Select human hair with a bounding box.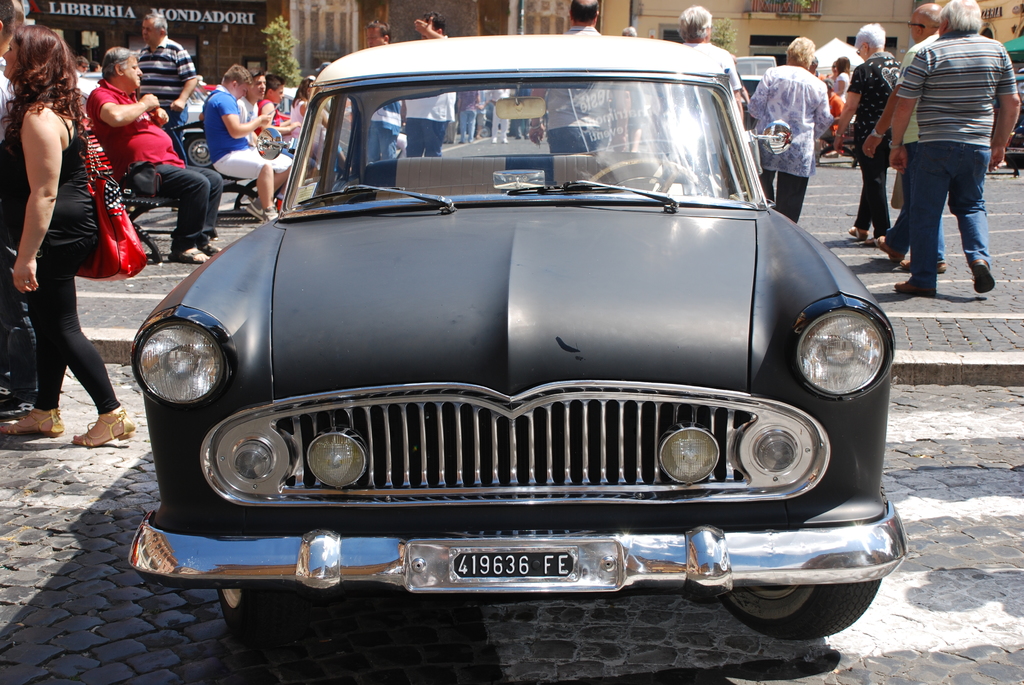
{"x1": 621, "y1": 26, "x2": 636, "y2": 36}.
